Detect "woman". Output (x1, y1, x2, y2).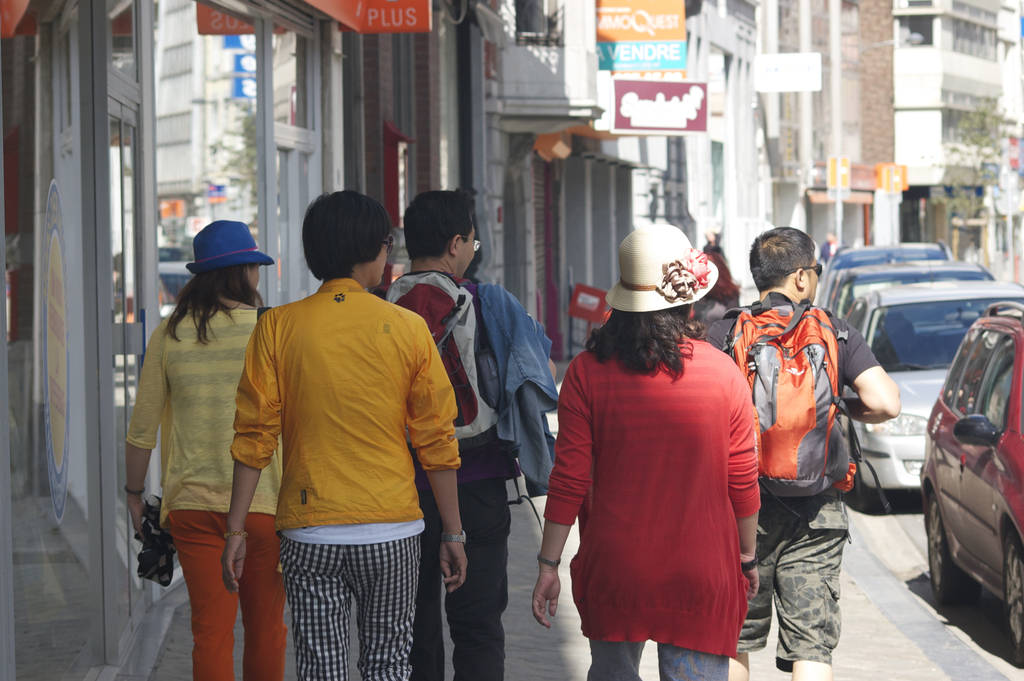
(549, 233, 775, 666).
